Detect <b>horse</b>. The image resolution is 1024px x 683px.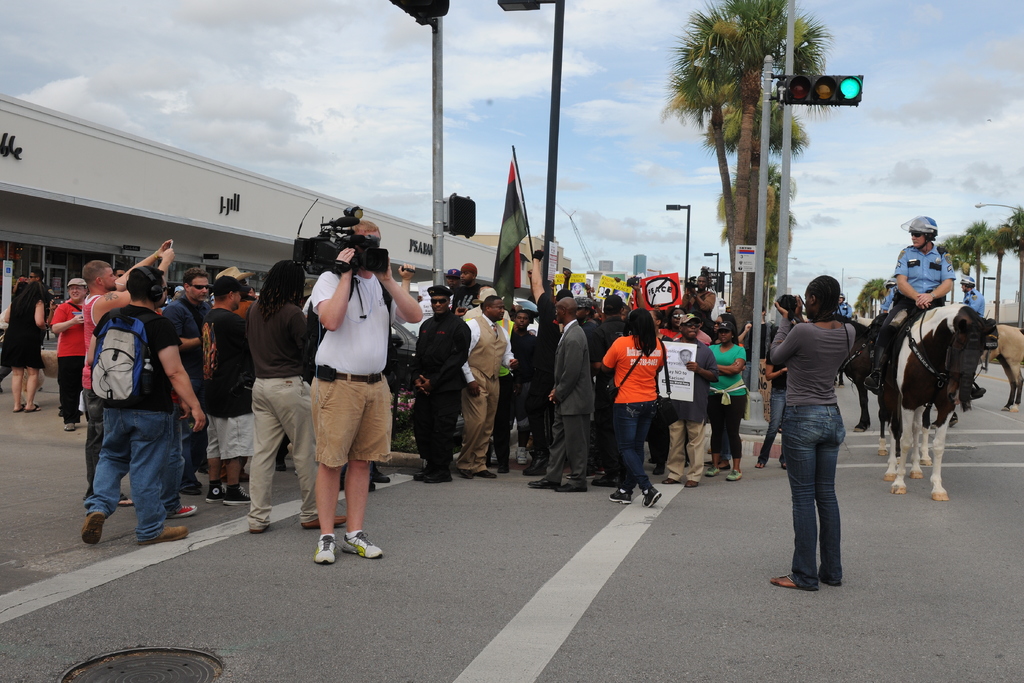
BBox(873, 284, 998, 506).
